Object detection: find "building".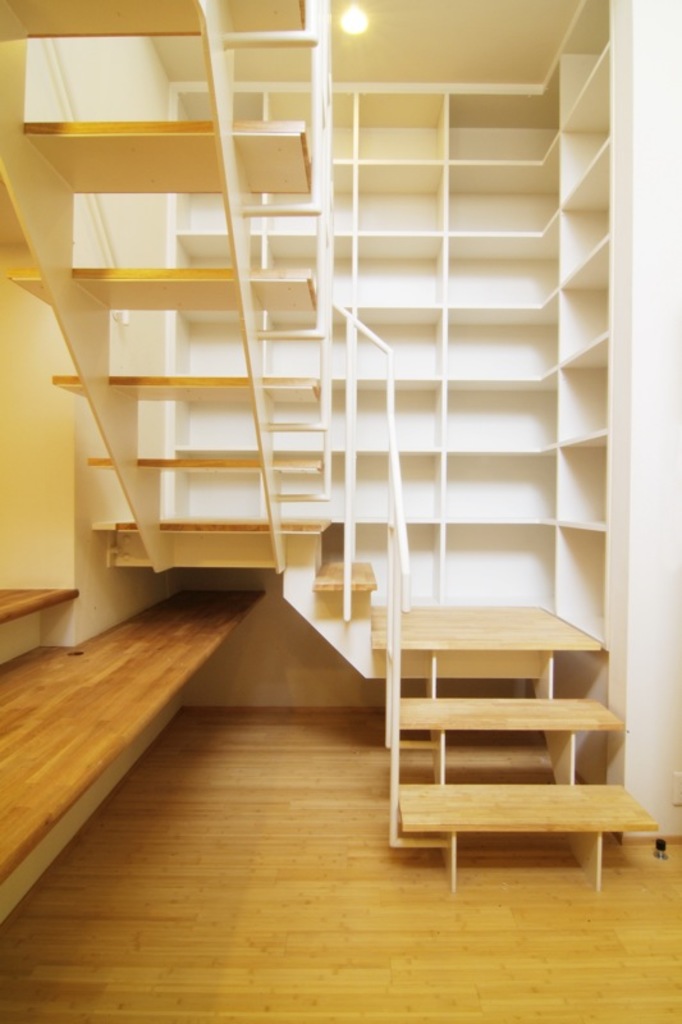
region(0, 0, 681, 1023).
